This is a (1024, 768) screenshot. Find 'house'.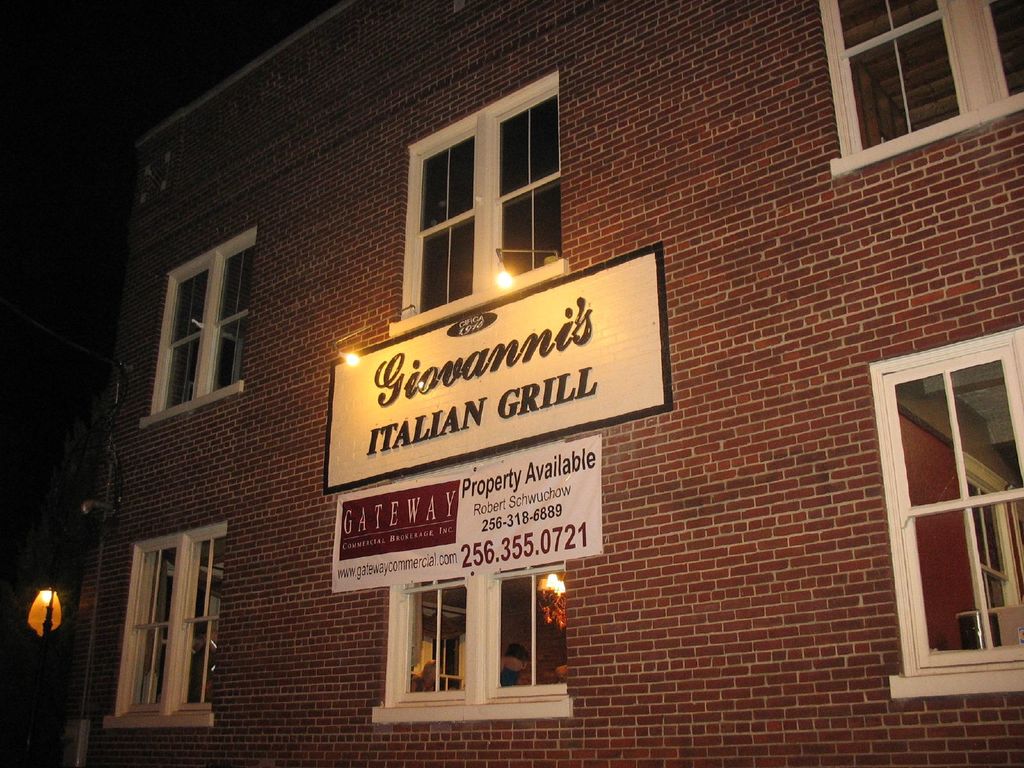
Bounding box: (48,13,1023,762).
